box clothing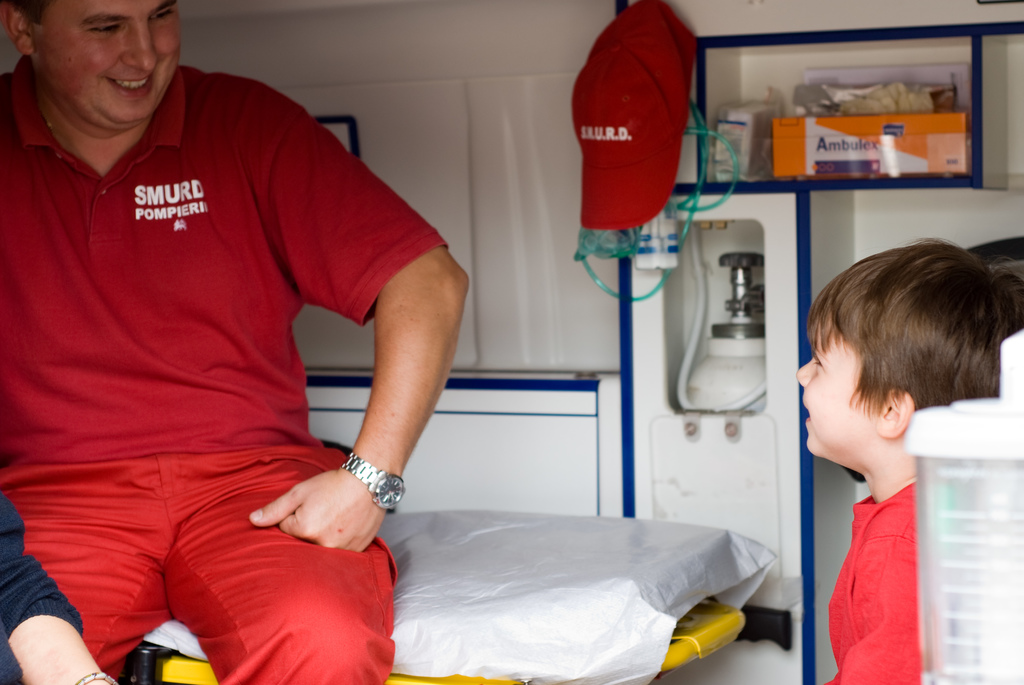
21/57/465/604
